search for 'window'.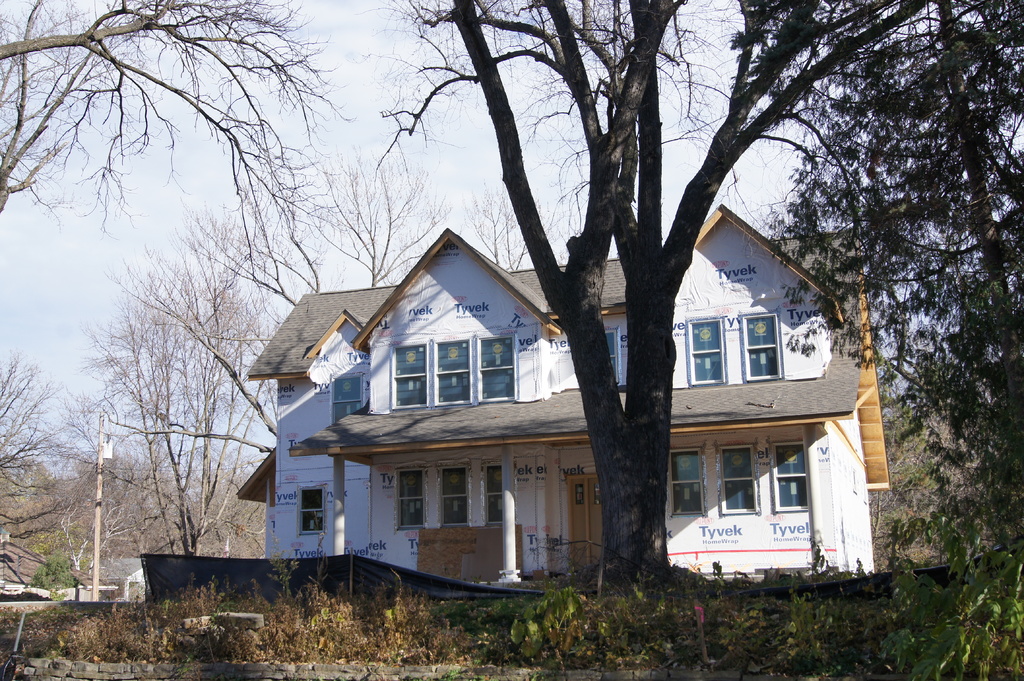
Found at x1=736 y1=304 x2=788 y2=387.
